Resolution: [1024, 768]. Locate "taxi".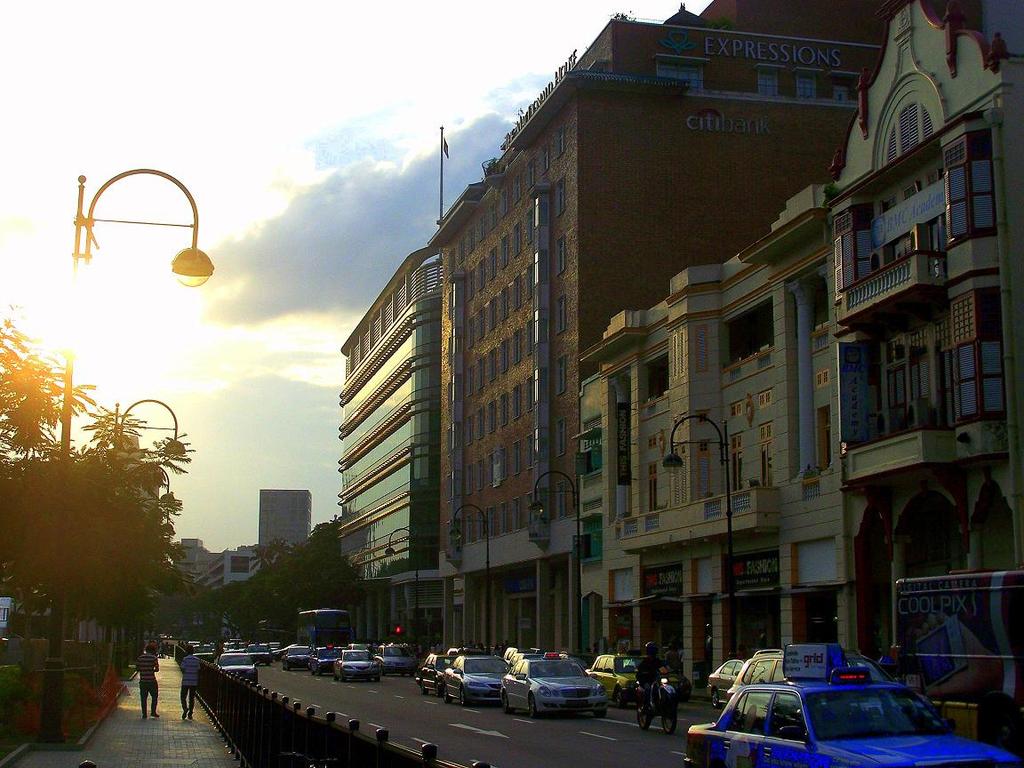
rect(689, 649, 963, 759).
